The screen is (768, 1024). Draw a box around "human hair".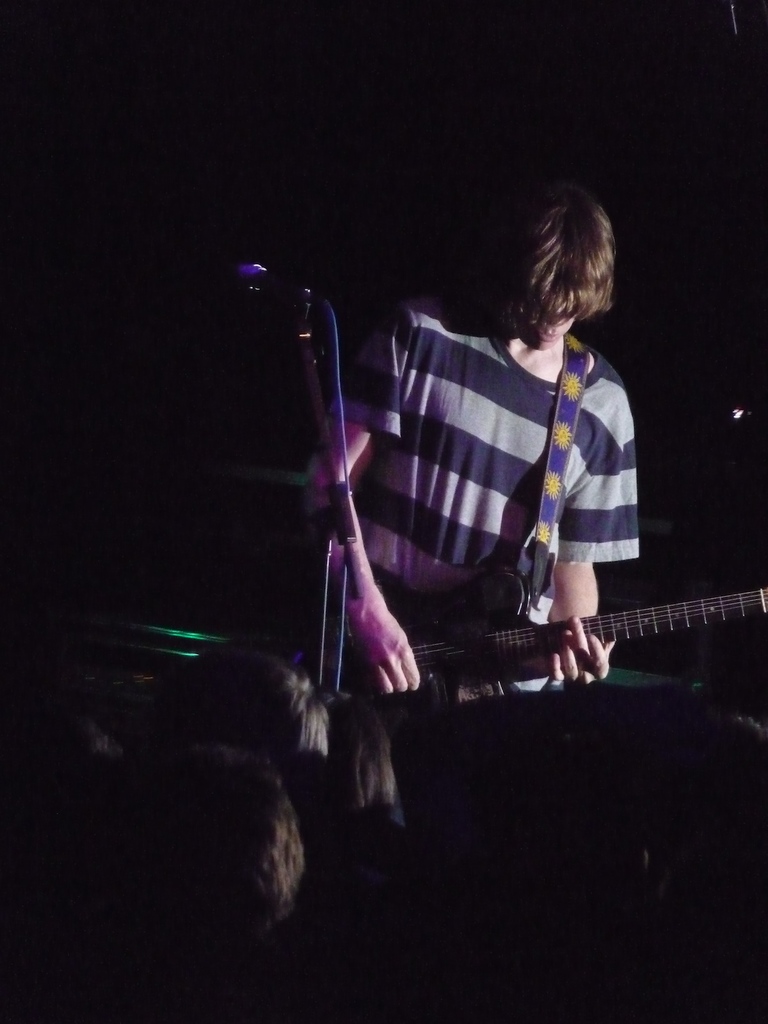
{"x1": 109, "y1": 742, "x2": 310, "y2": 950}.
